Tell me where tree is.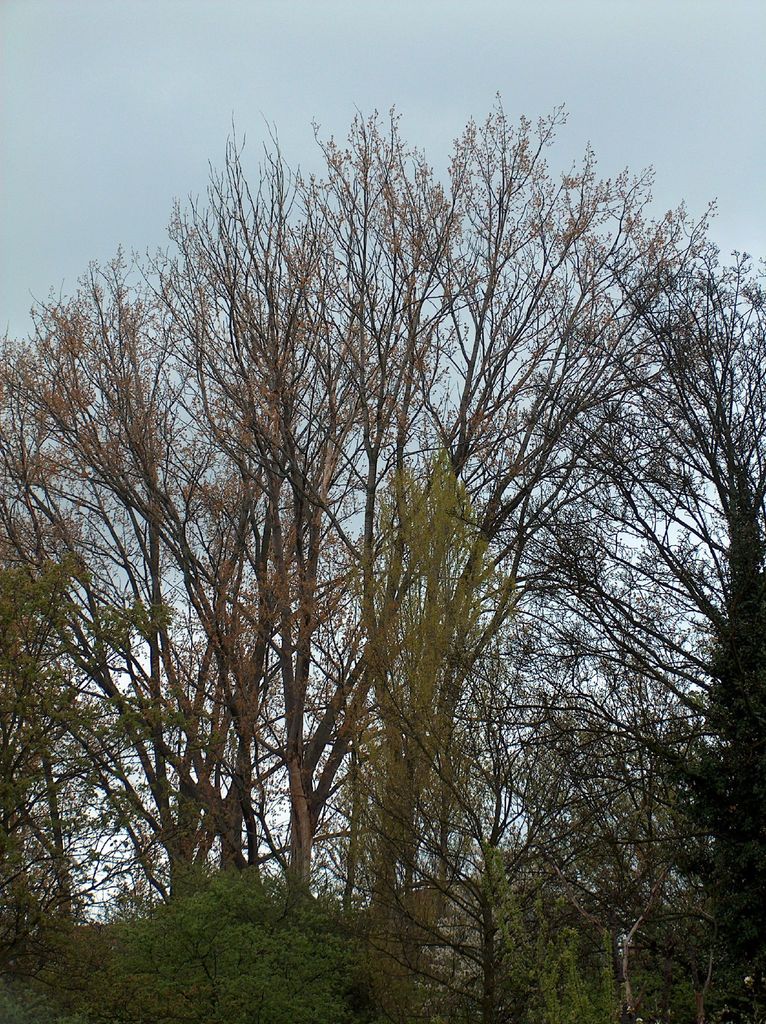
tree is at region(0, 90, 764, 1023).
